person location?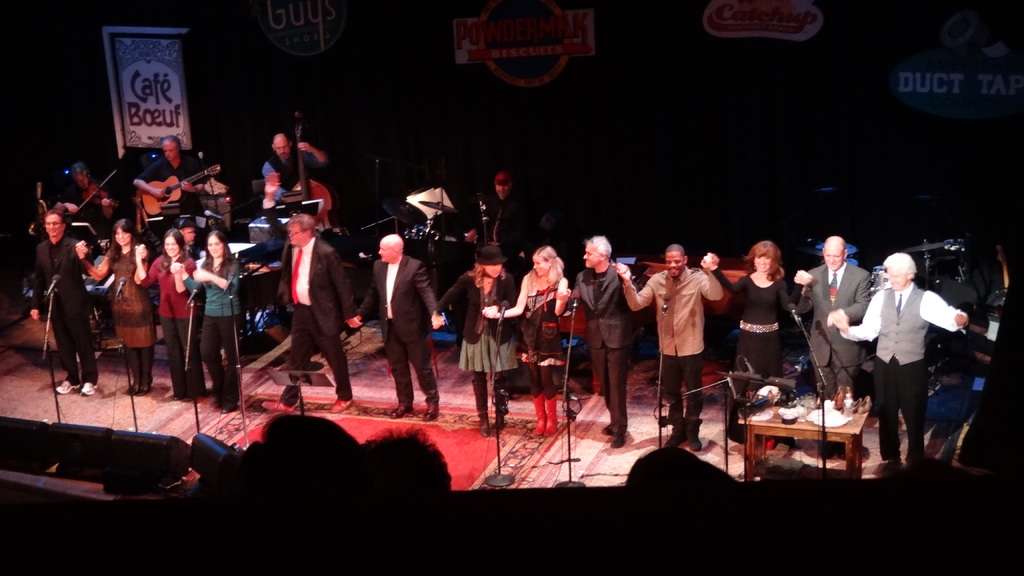
(x1=85, y1=218, x2=149, y2=393)
